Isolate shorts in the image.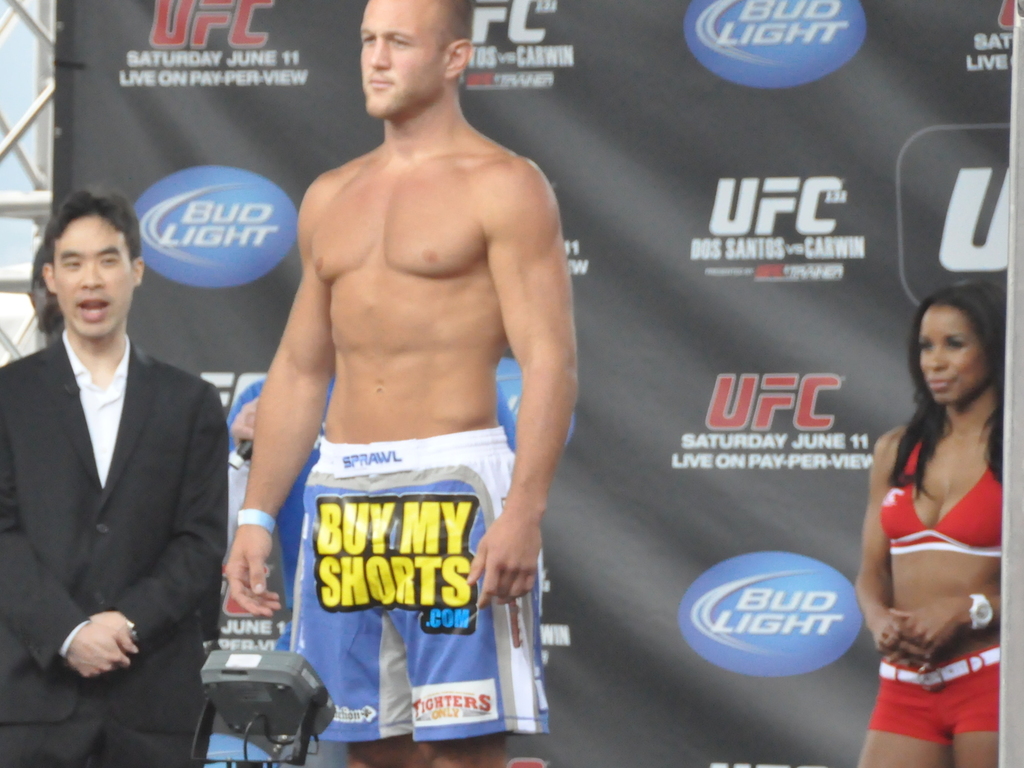
Isolated region: <region>285, 430, 550, 740</region>.
